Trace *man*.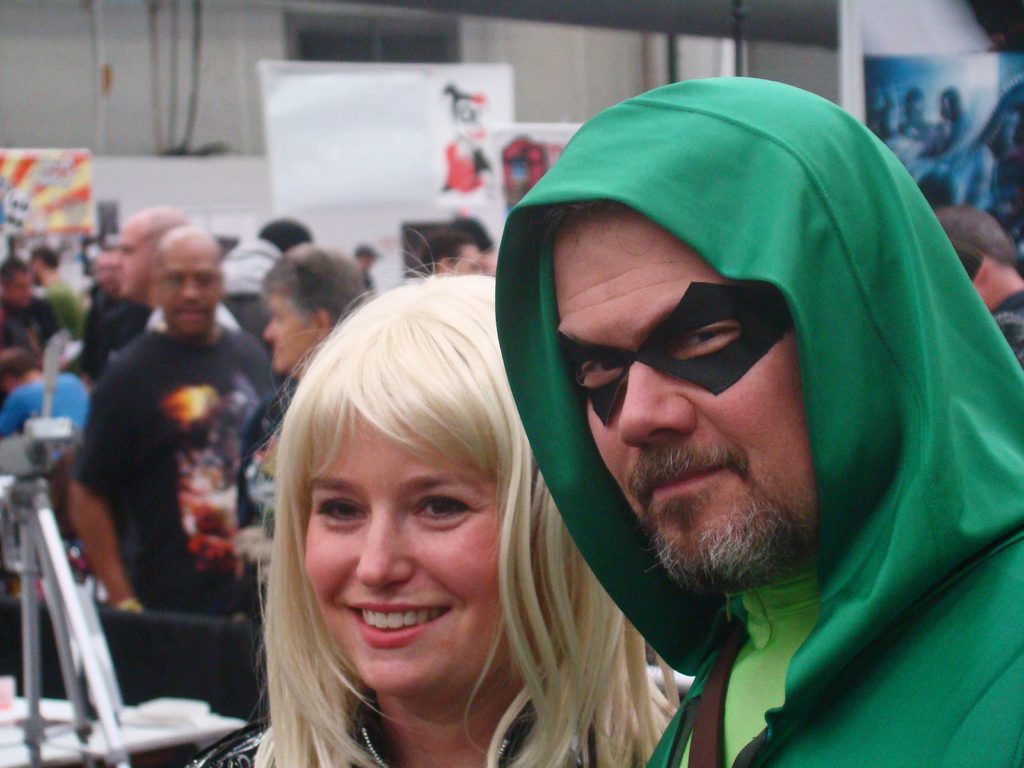
Traced to left=420, top=224, right=488, bottom=284.
